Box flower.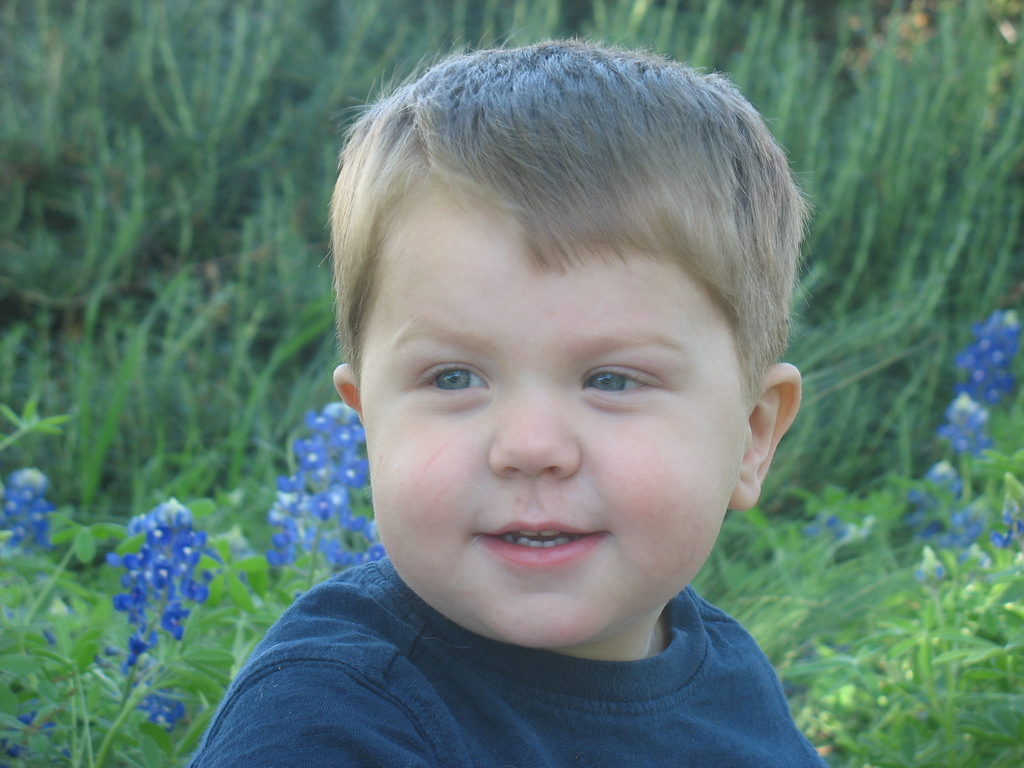
l=954, t=311, r=1023, b=413.
